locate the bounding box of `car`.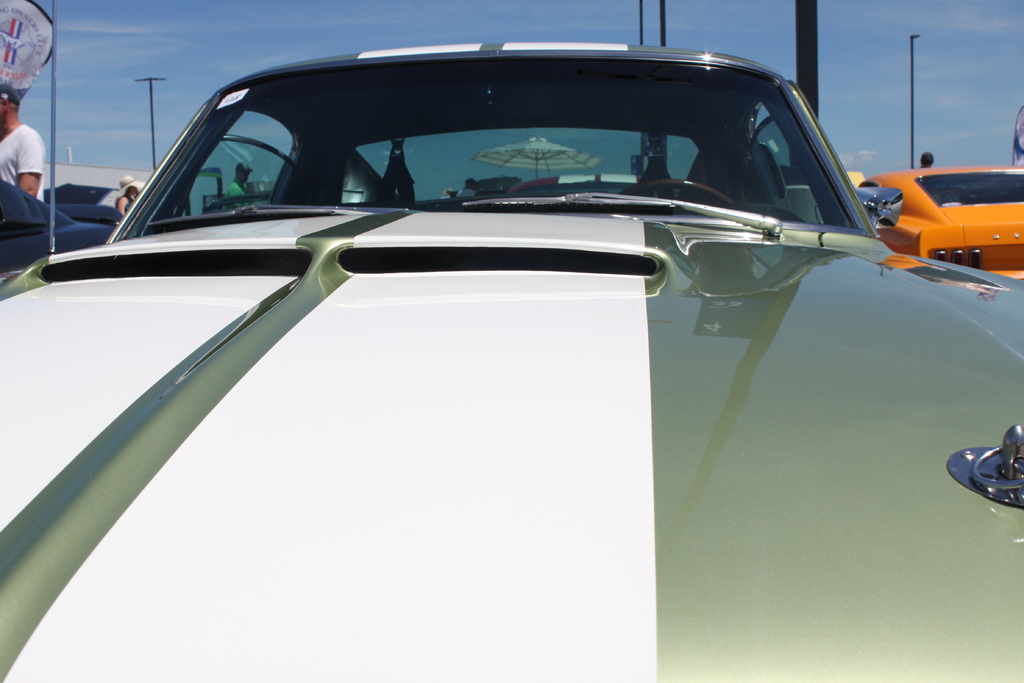
Bounding box: x1=510, y1=168, x2=639, y2=199.
